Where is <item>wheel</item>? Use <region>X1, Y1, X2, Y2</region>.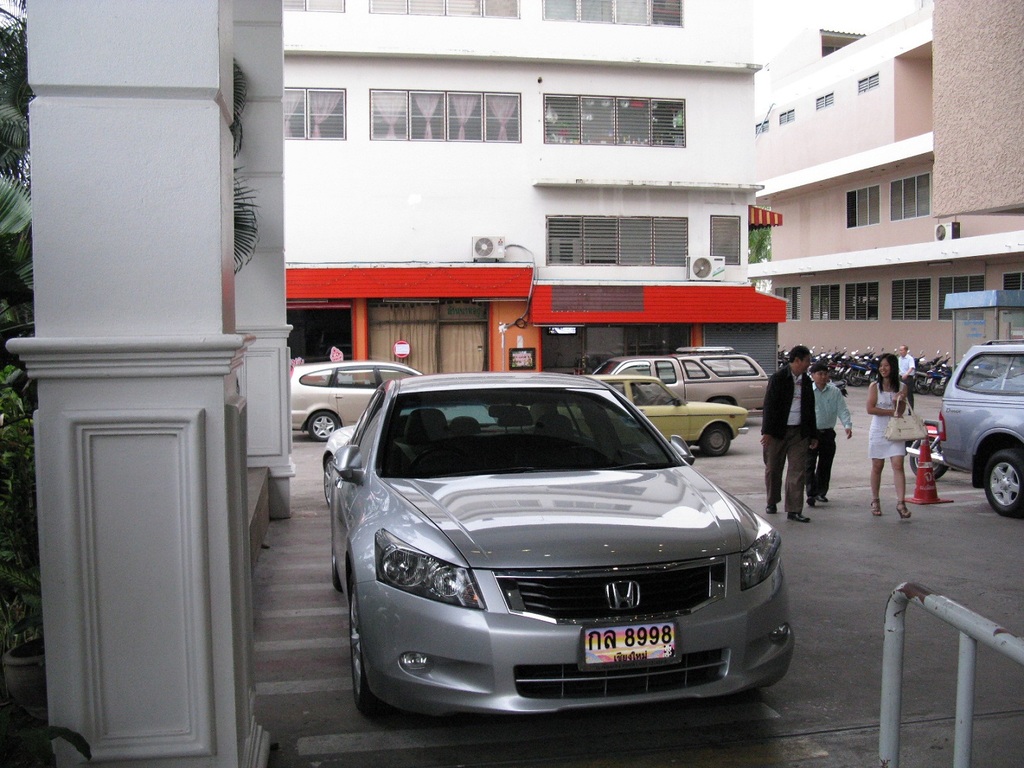
<region>323, 455, 334, 506</region>.
